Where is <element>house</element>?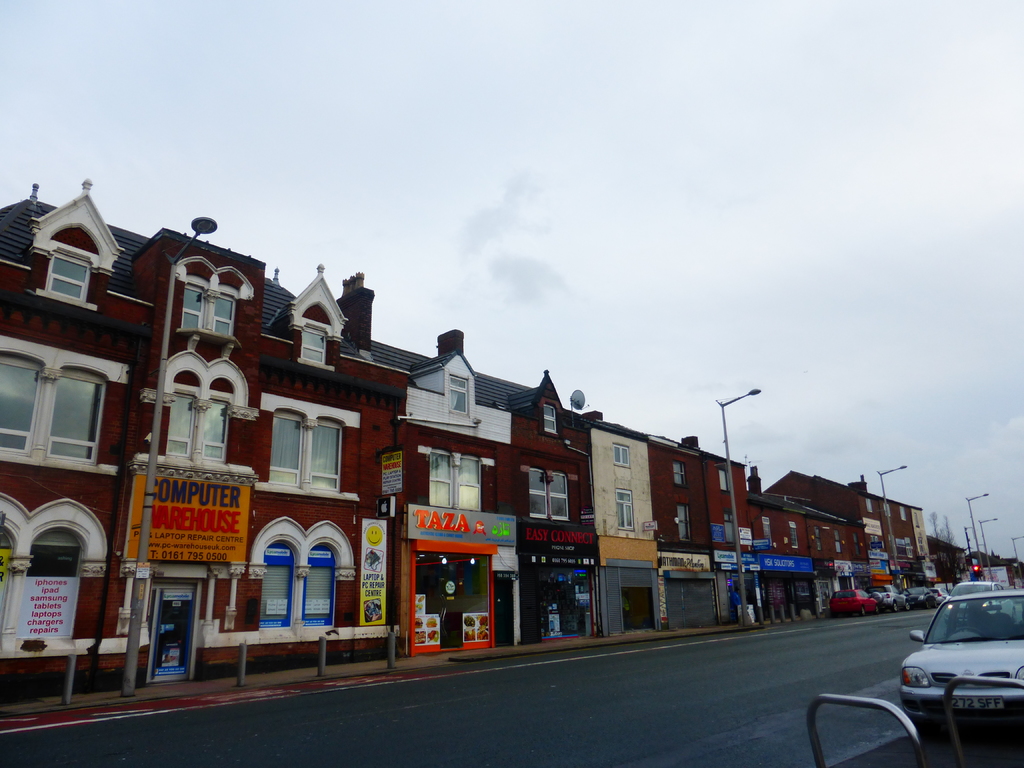
<bbox>780, 481, 940, 623</bbox>.
